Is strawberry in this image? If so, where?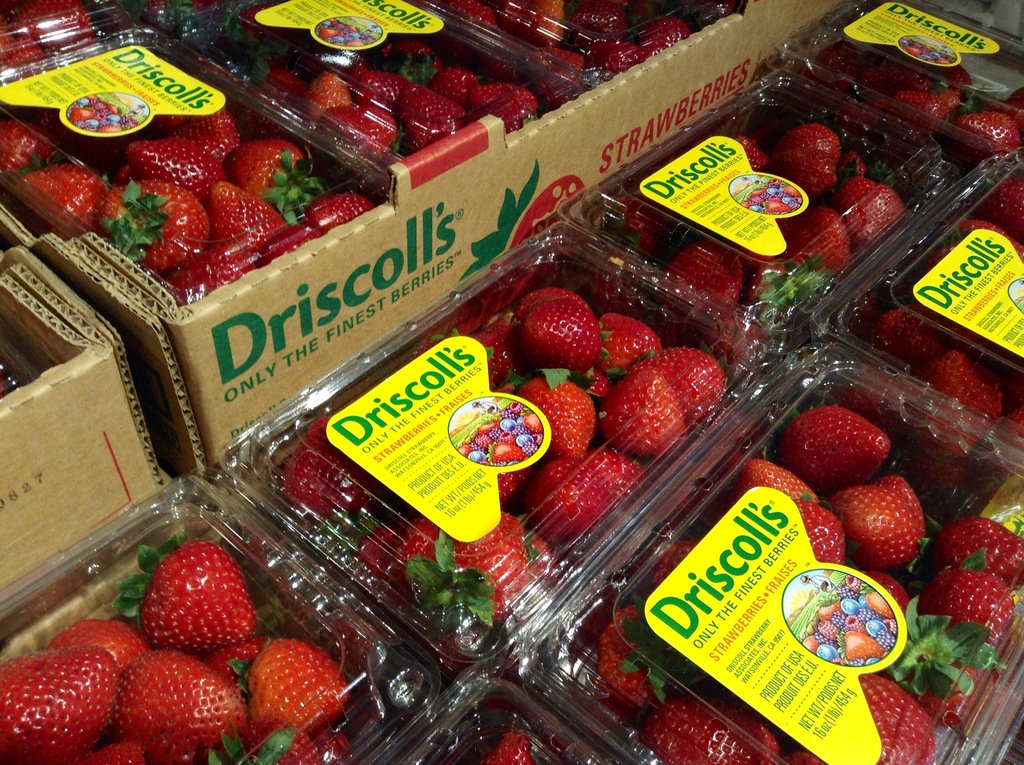
Yes, at BBox(665, 239, 752, 318).
